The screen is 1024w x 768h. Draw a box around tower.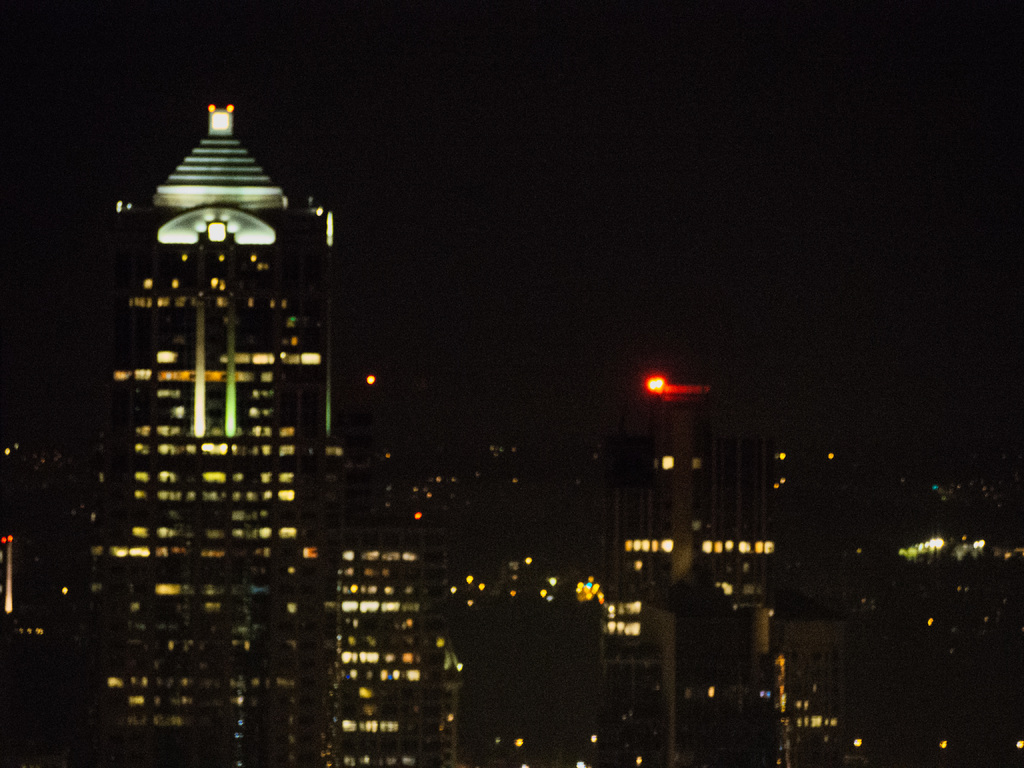
crop(92, 98, 337, 767).
